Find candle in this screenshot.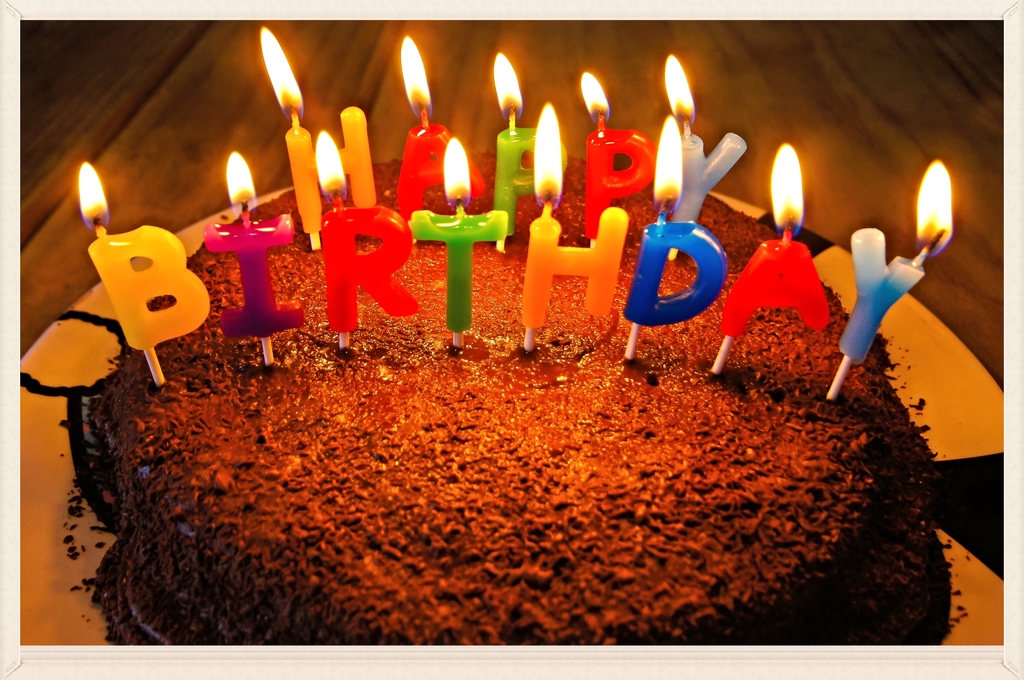
The bounding box for candle is 414:138:505:331.
